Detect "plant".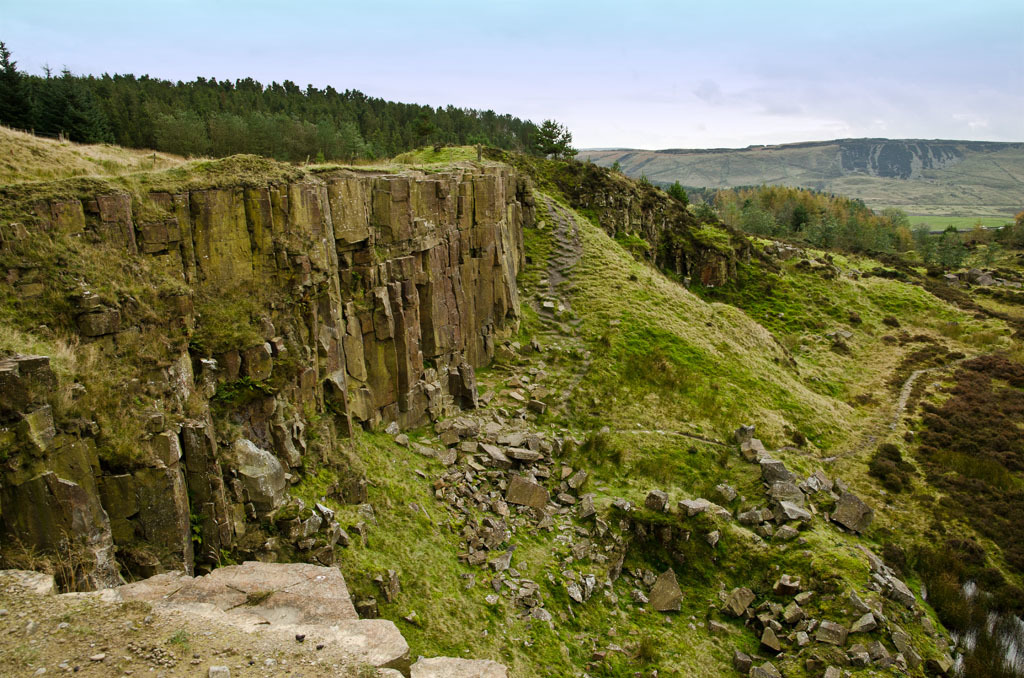
Detected at pyautogui.locateOnScreen(218, 412, 243, 461).
